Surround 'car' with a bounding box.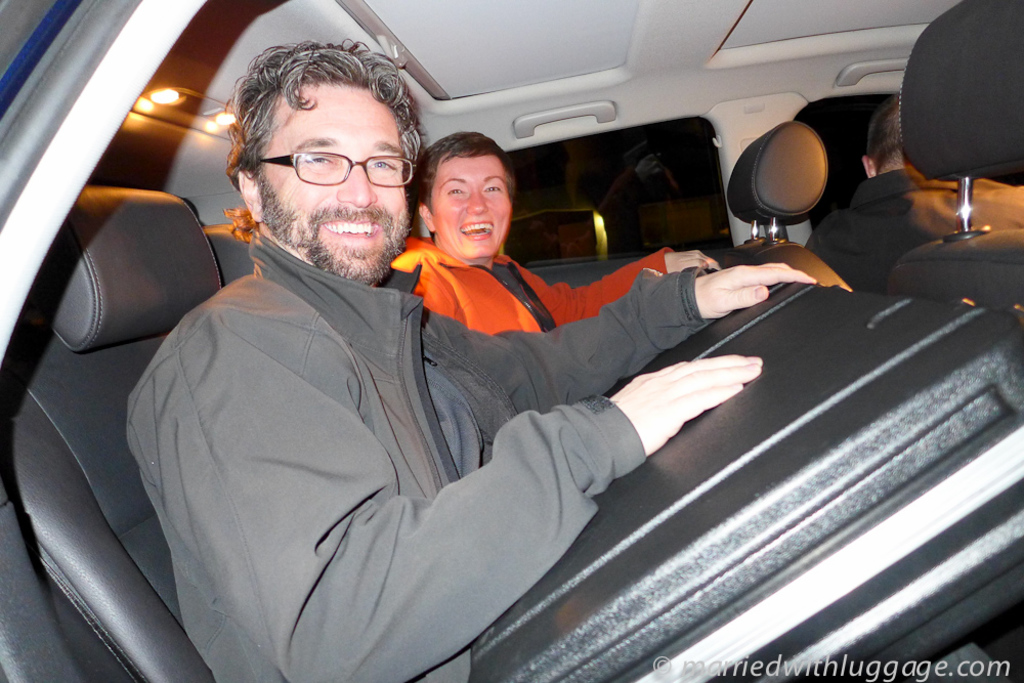
(left=0, top=0, right=1023, bottom=682).
